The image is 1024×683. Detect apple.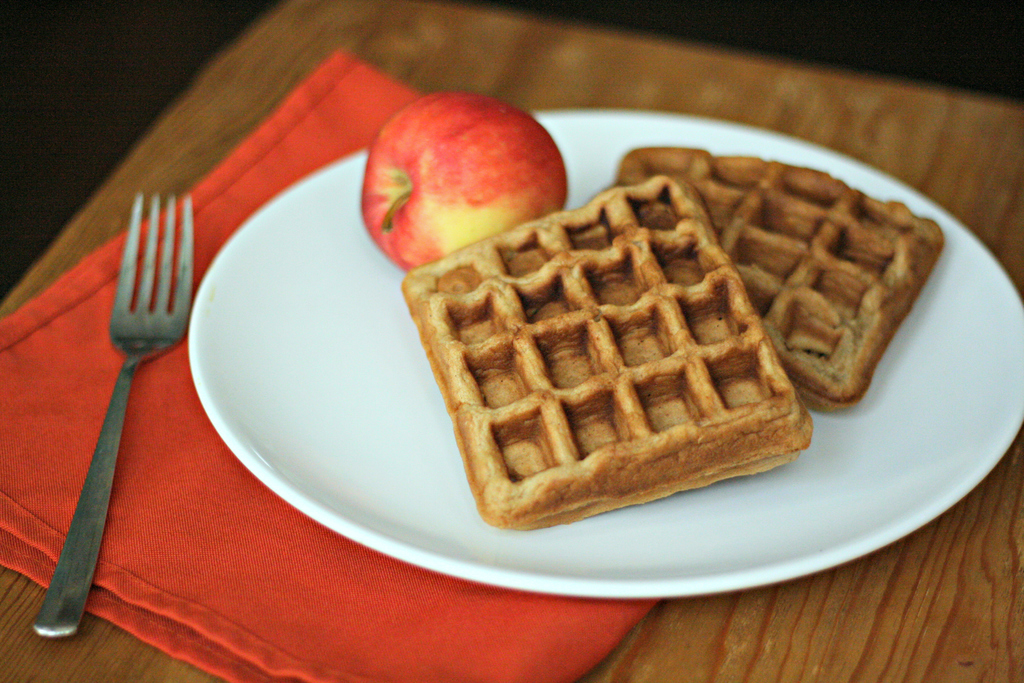
Detection: <region>372, 97, 577, 275</region>.
